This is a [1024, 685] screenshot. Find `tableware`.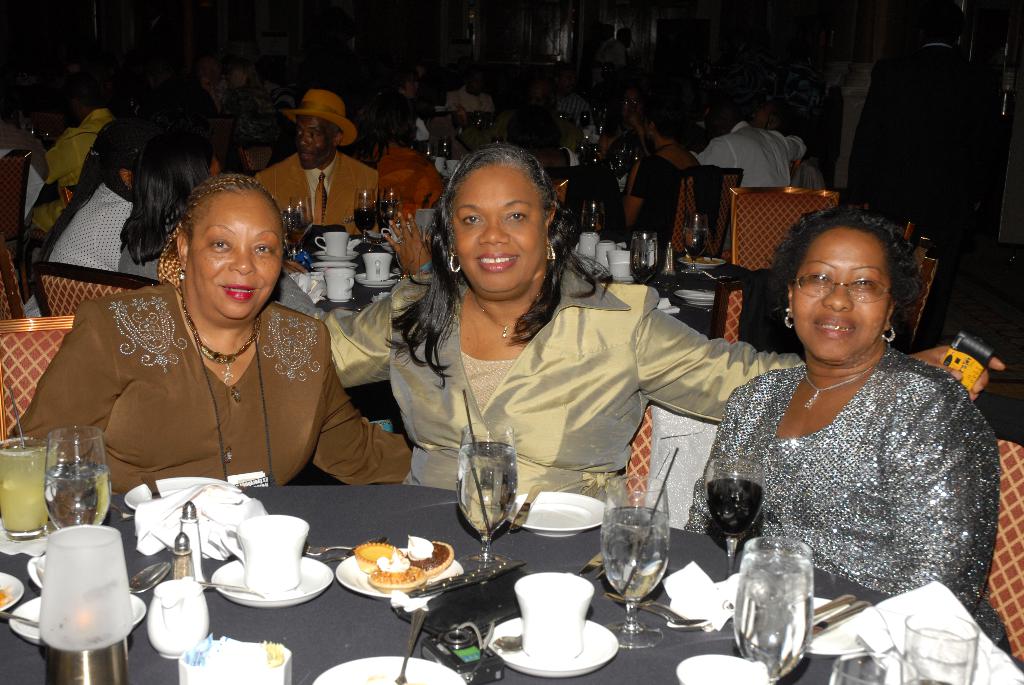
Bounding box: [210,517,307,606].
